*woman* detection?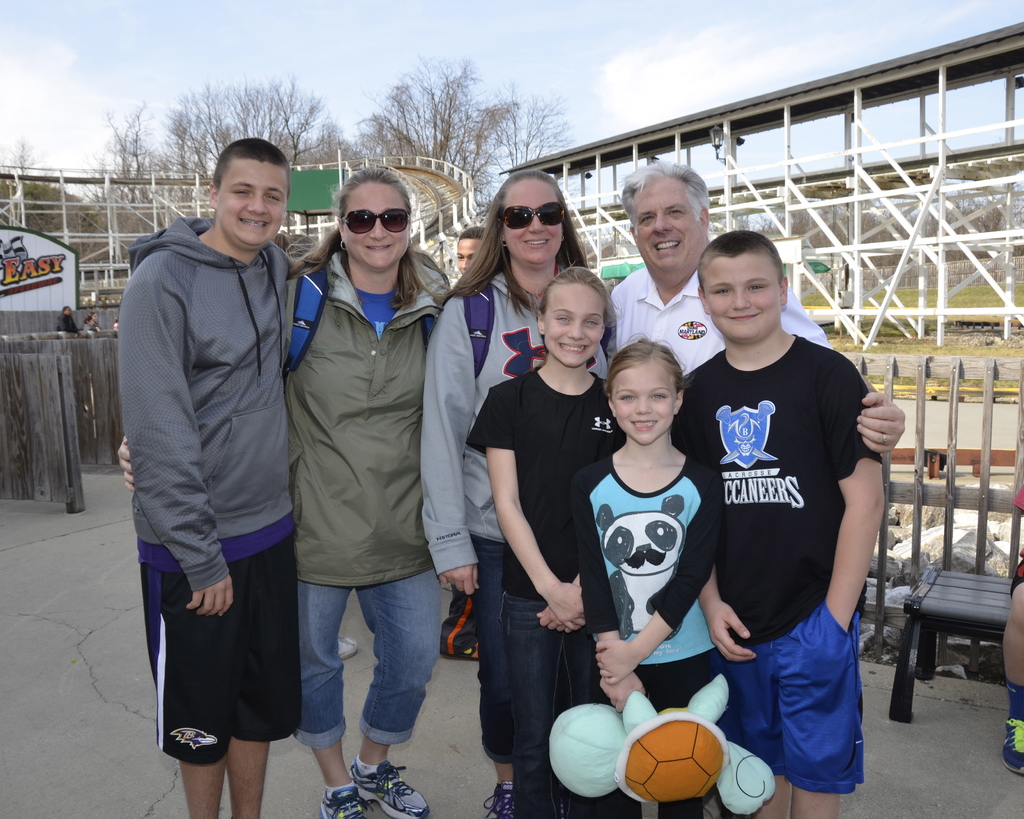
x1=420 y1=166 x2=598 y2=818
